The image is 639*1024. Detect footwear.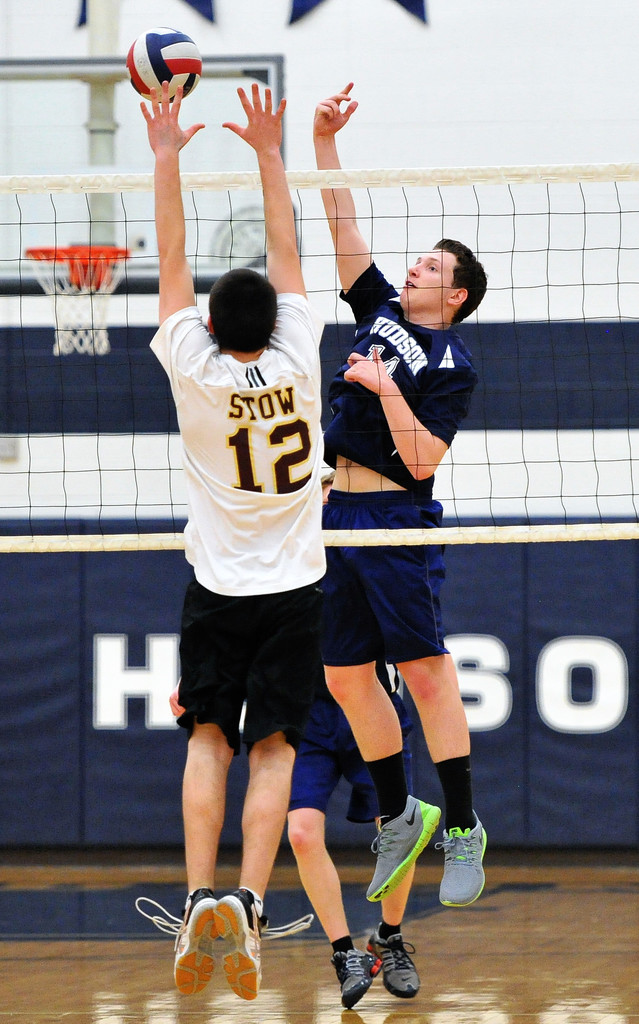
Detection: [left=328, top=948, right=385, bottom=1010].
